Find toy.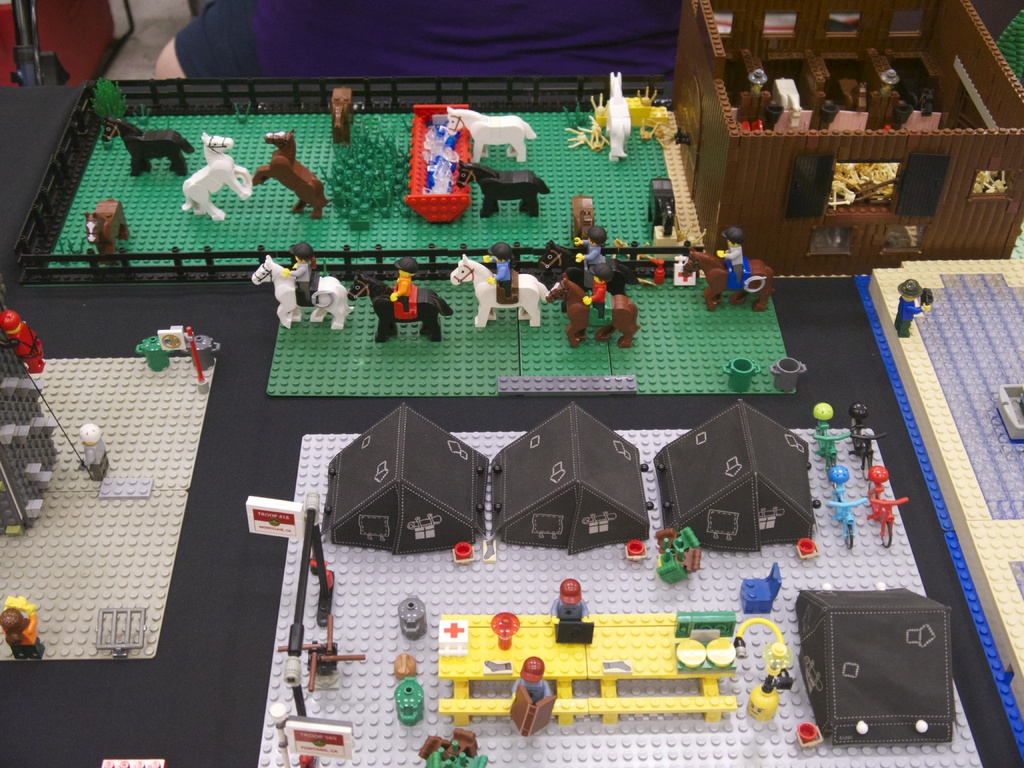
(673,248,774,315).
